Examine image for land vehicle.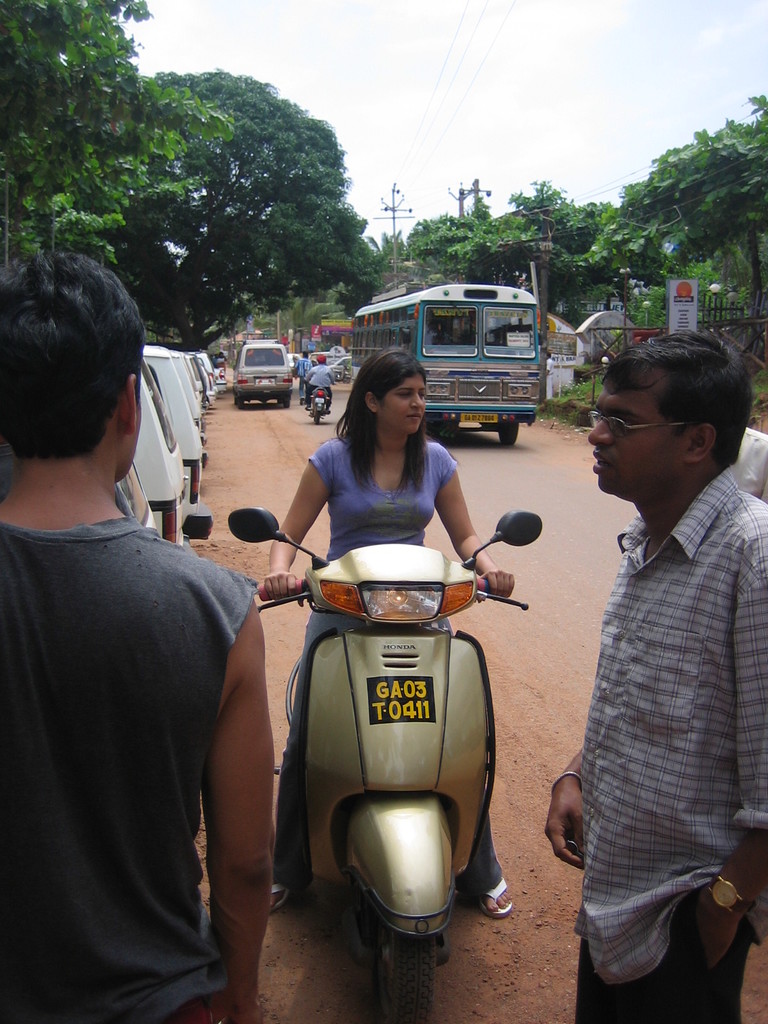
Examination result: (228, 509, 541, 1023).
